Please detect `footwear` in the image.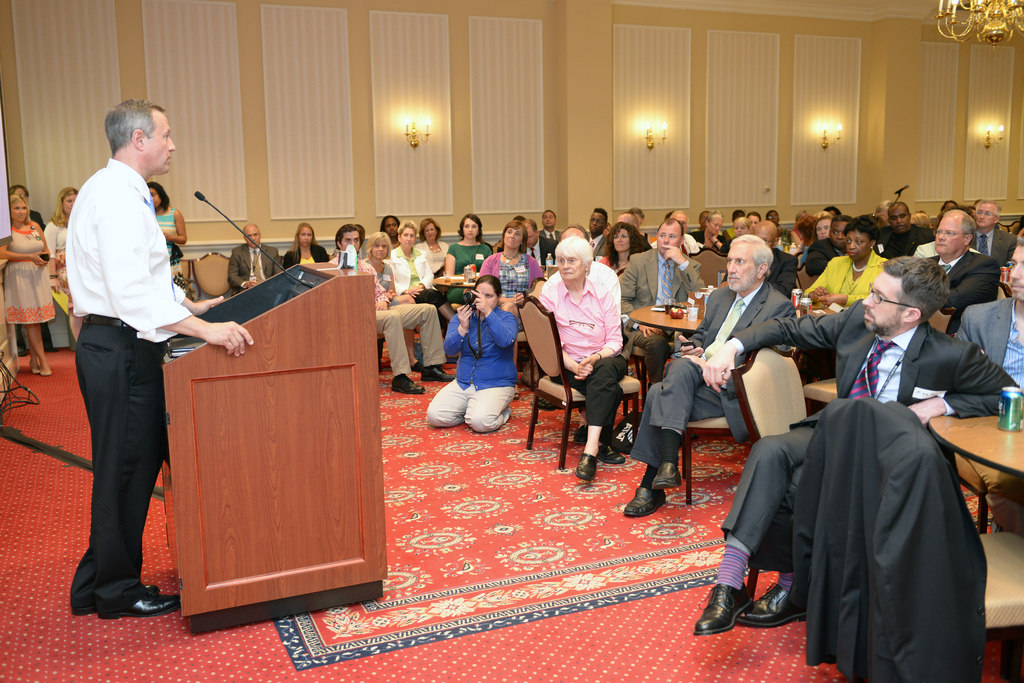
x1=422 y1=363 x2=456 y2=387.
